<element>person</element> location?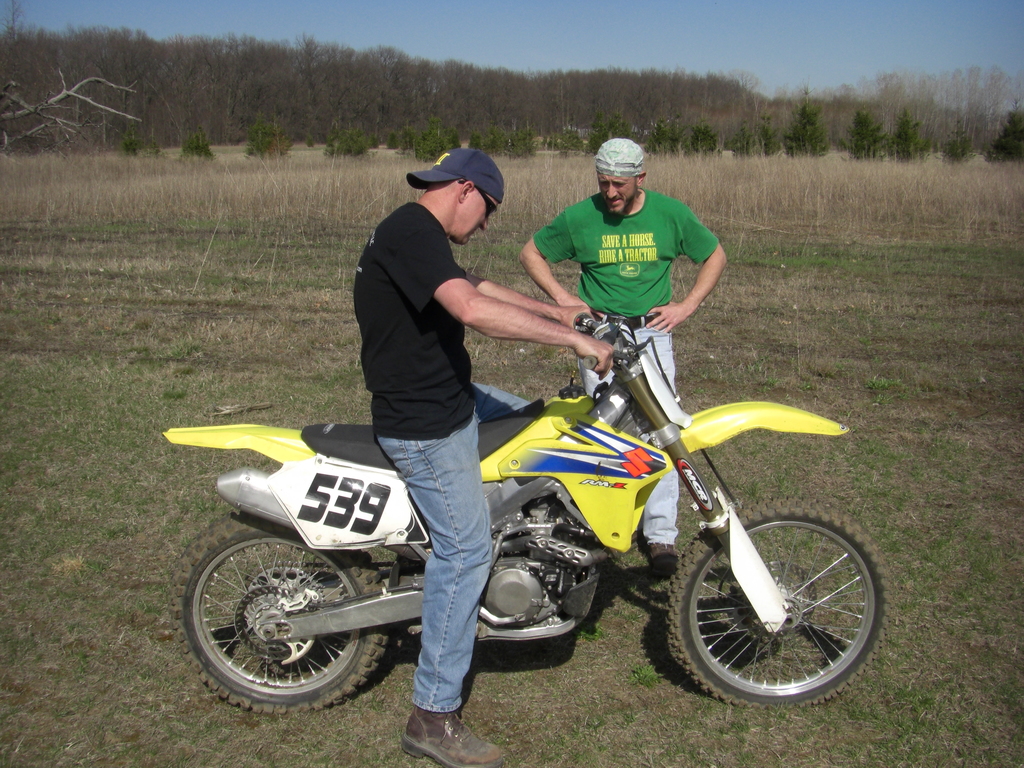
BBox(516, 134, 738, 577)
